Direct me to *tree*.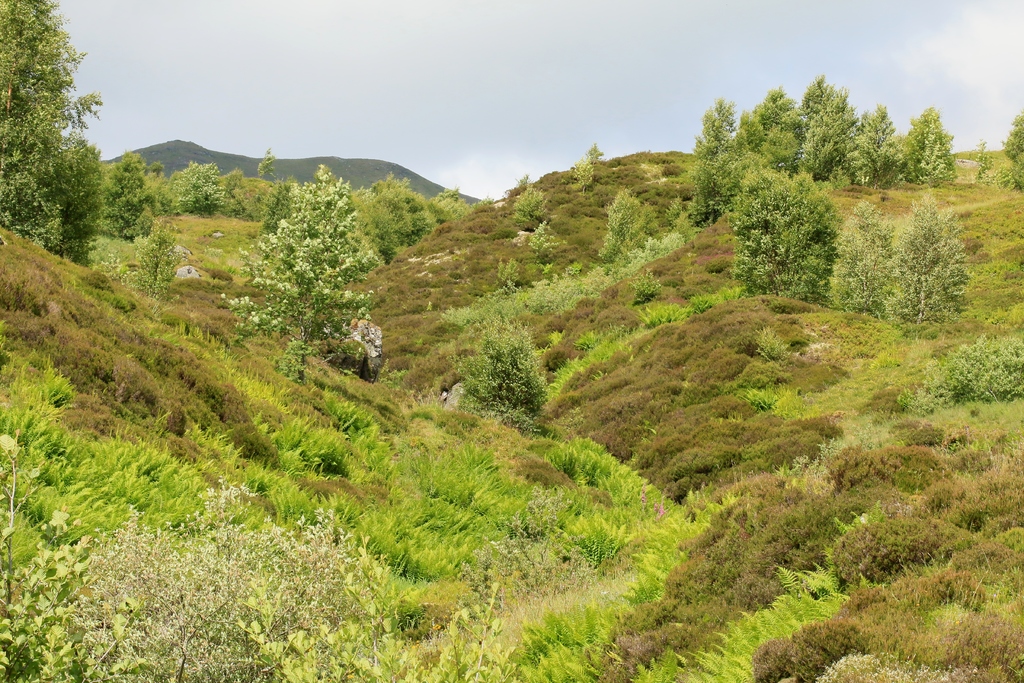
Direction: (left=858, top=104, right=899, bottom=193).
